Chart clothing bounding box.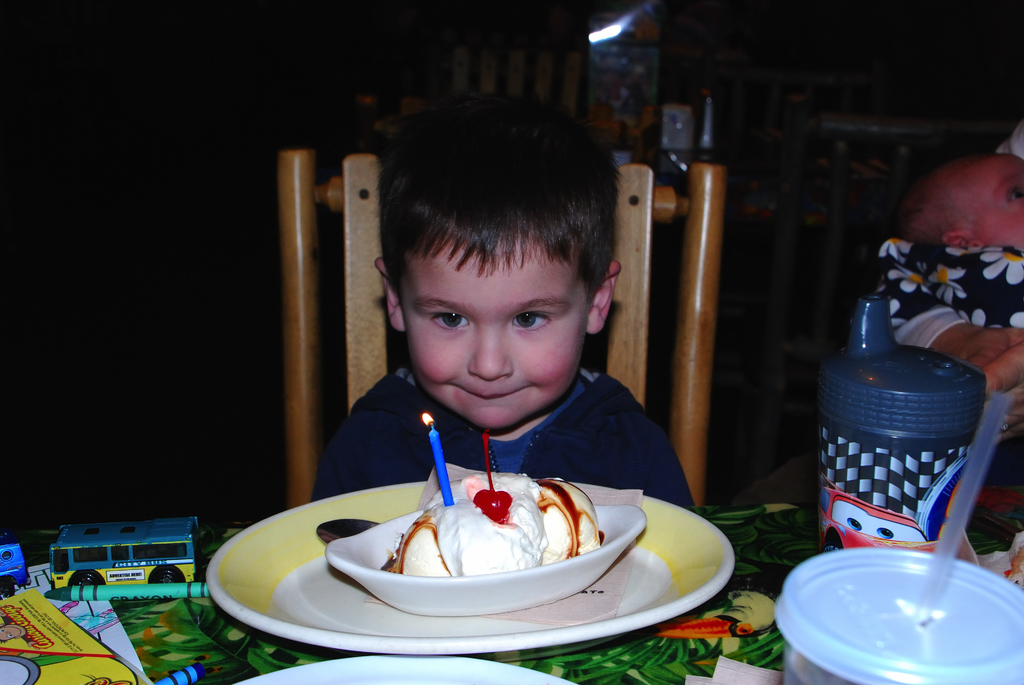
Charted: box=[996, 113, 1023, 159].
